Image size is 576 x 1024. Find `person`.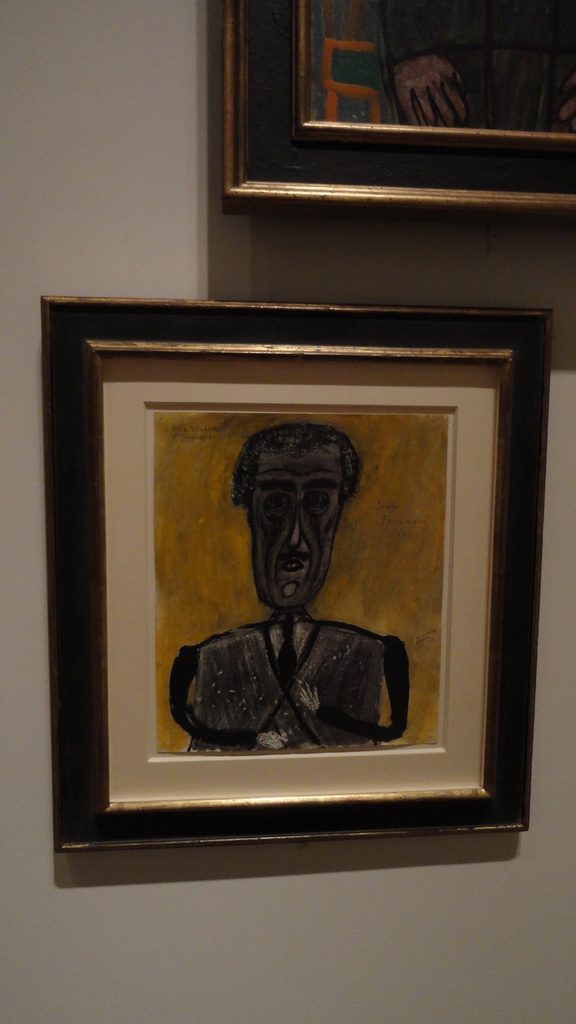
left=175, top=405, right=394, bottom=804.
